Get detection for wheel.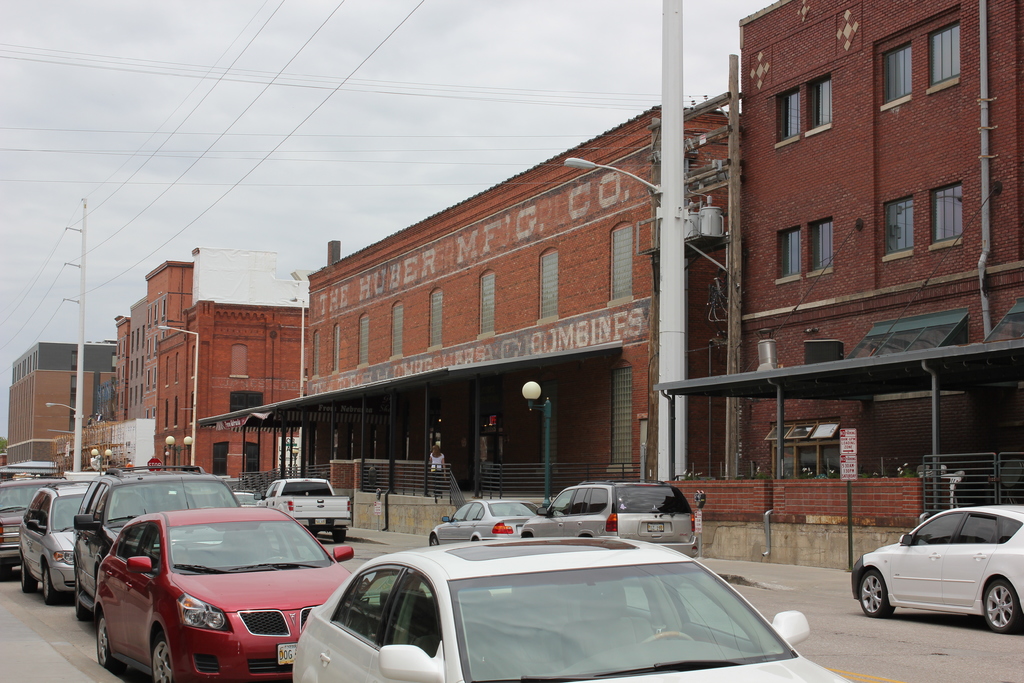
Detection: [x1=76, y1=574, x2=86, y2=620].
